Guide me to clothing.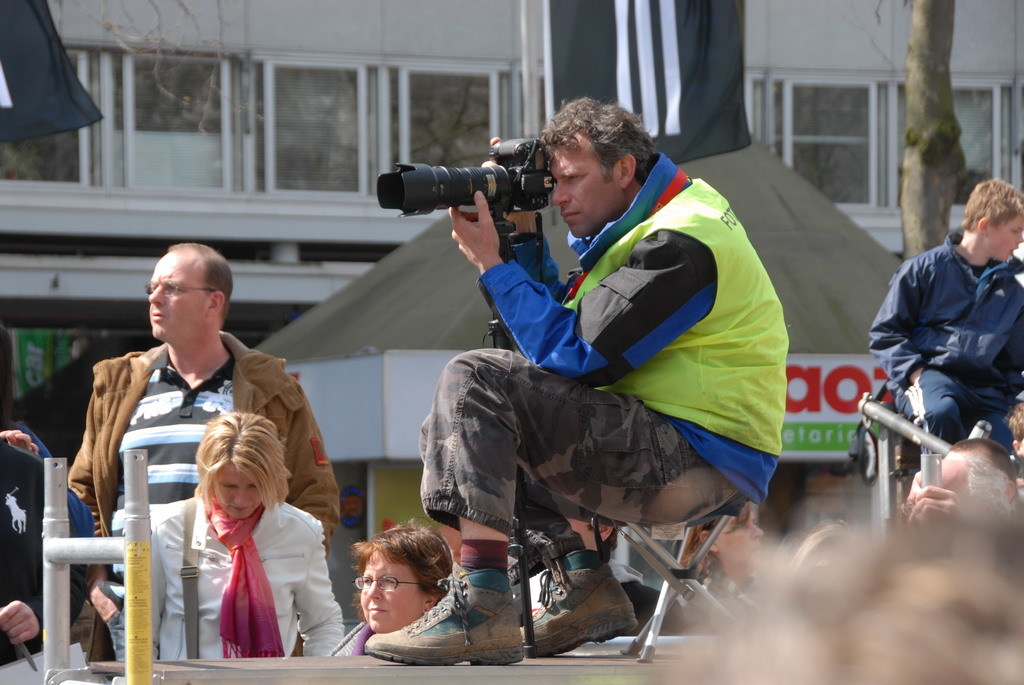
Guidance: [x1=0, y1=434, x2=94, y2=663].
